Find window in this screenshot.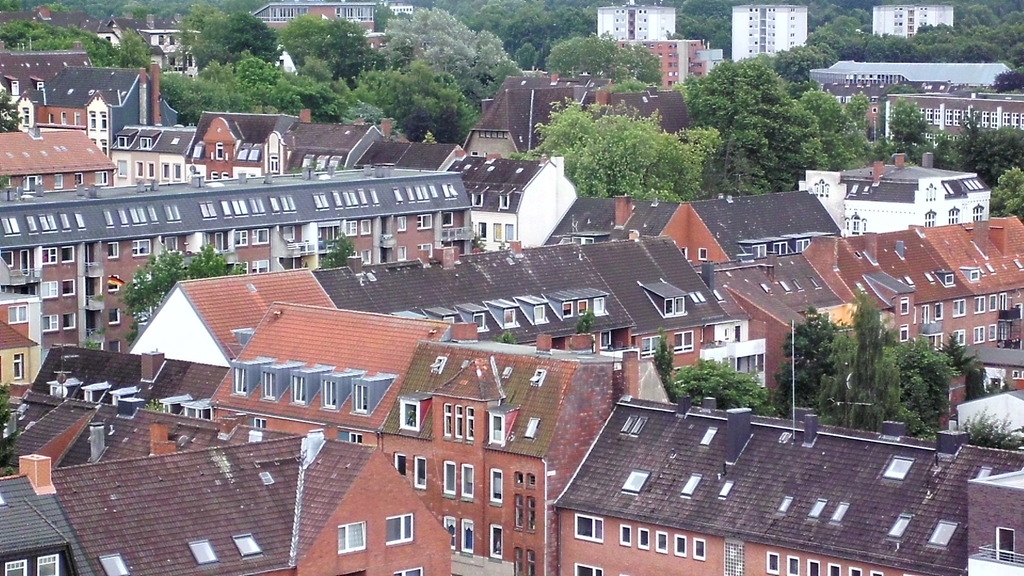
The bounding box for window is <box>883,457,915,482</box>.
